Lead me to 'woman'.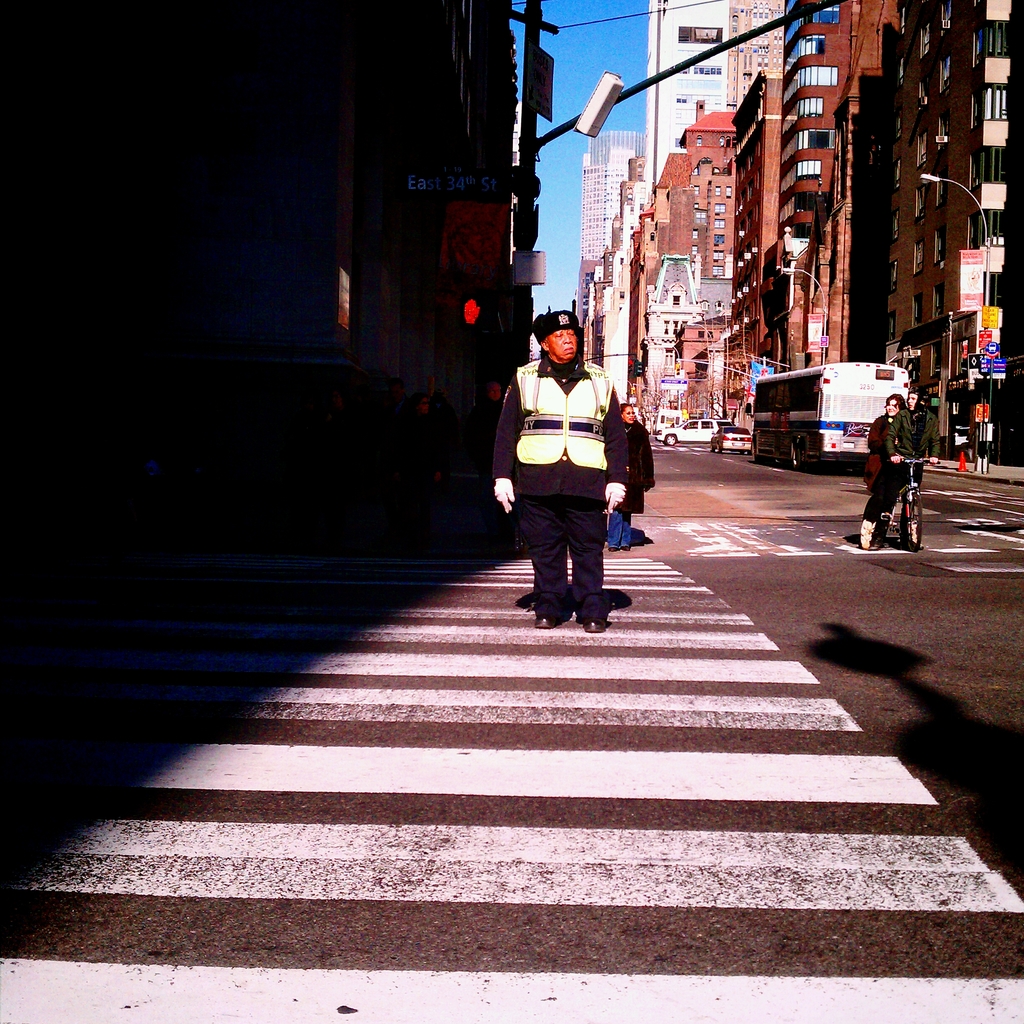
Lead to [604,398,649,550].
